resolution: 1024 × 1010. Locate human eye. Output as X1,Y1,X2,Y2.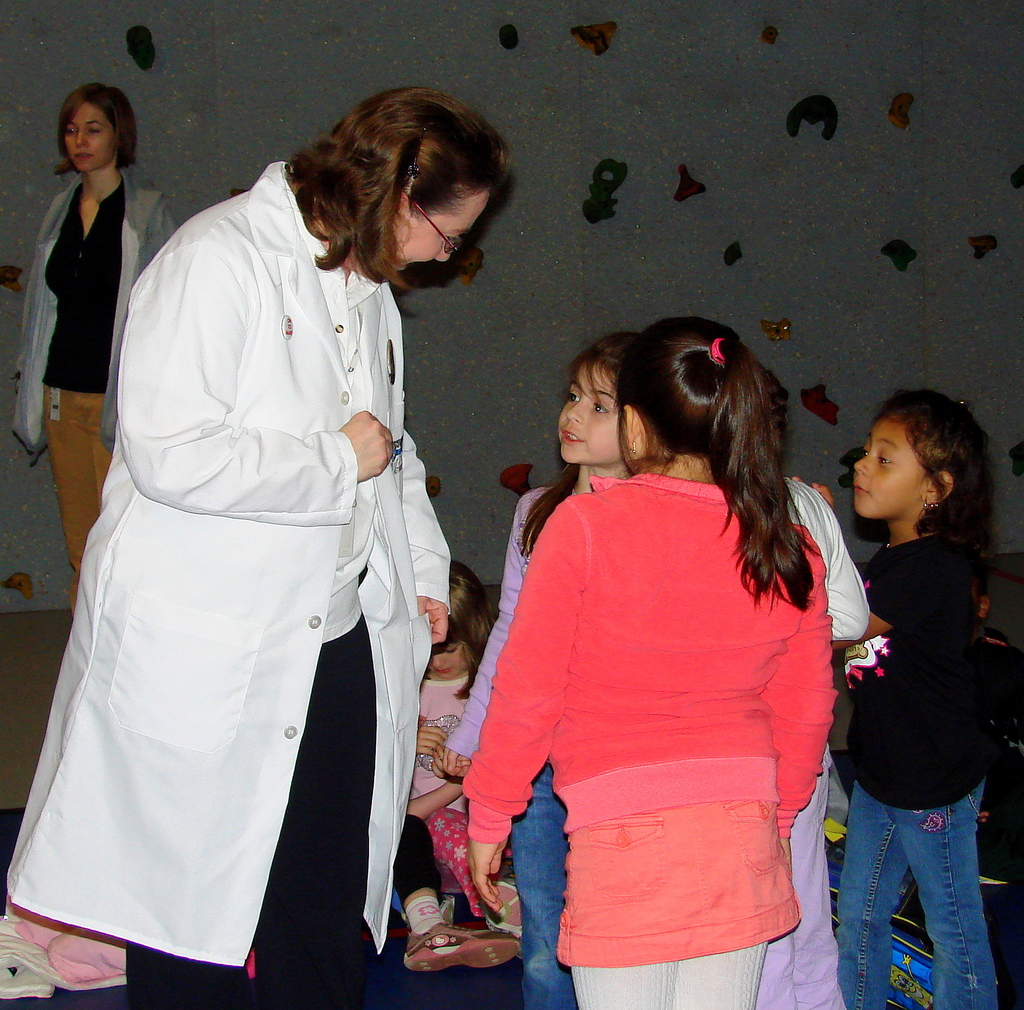
876,452,896,471.
